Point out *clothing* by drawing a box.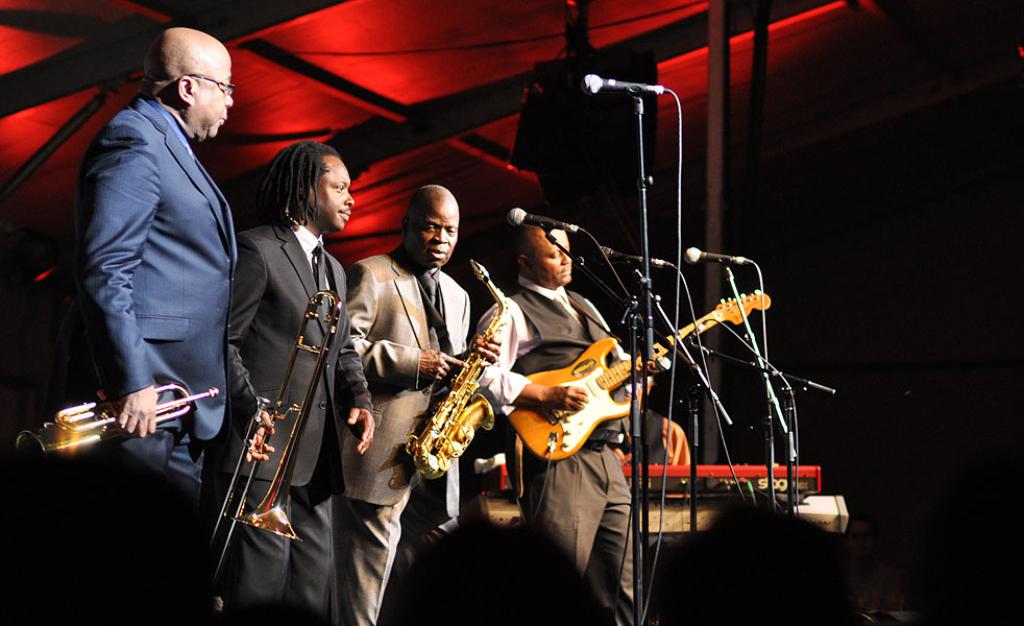
<region>338, 240, 472, 625</region>.
